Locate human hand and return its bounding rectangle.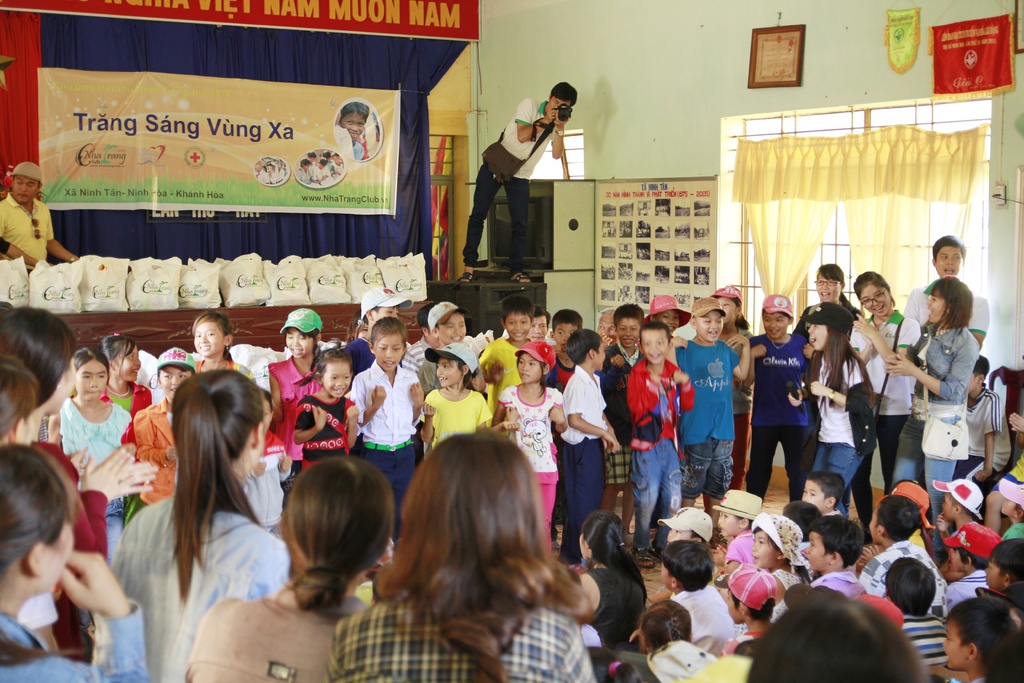
(left=600, top=331, right=614, bottom=349).
